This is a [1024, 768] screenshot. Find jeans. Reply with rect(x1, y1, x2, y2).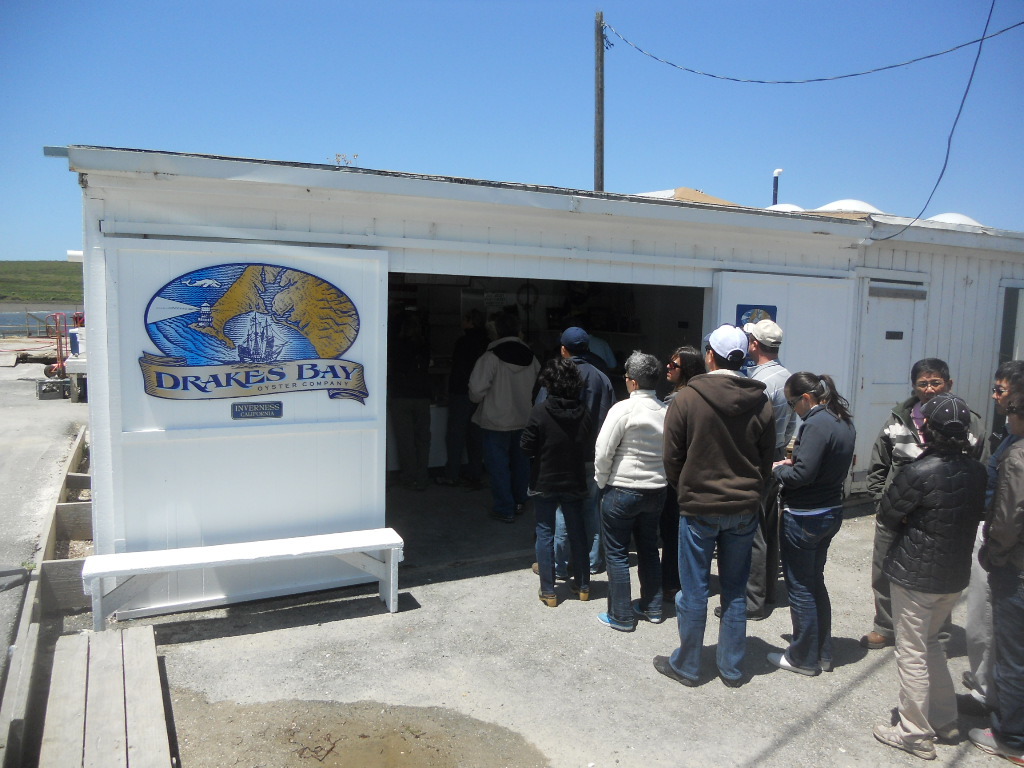
rect(773, 519, 844, 674).
